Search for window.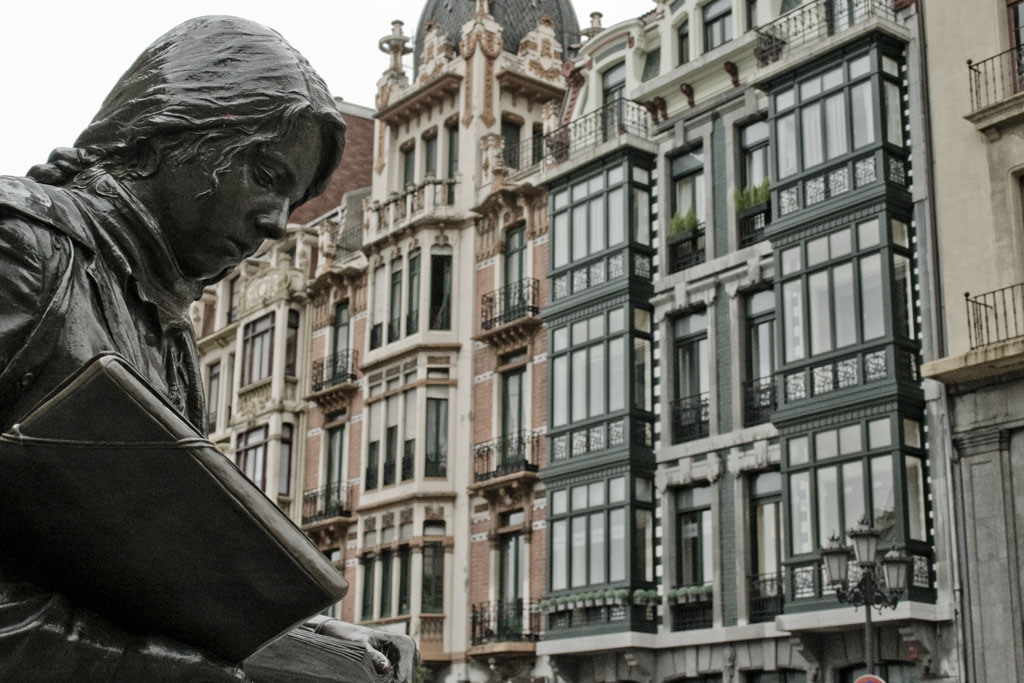
Found at 765,212,906,399.
